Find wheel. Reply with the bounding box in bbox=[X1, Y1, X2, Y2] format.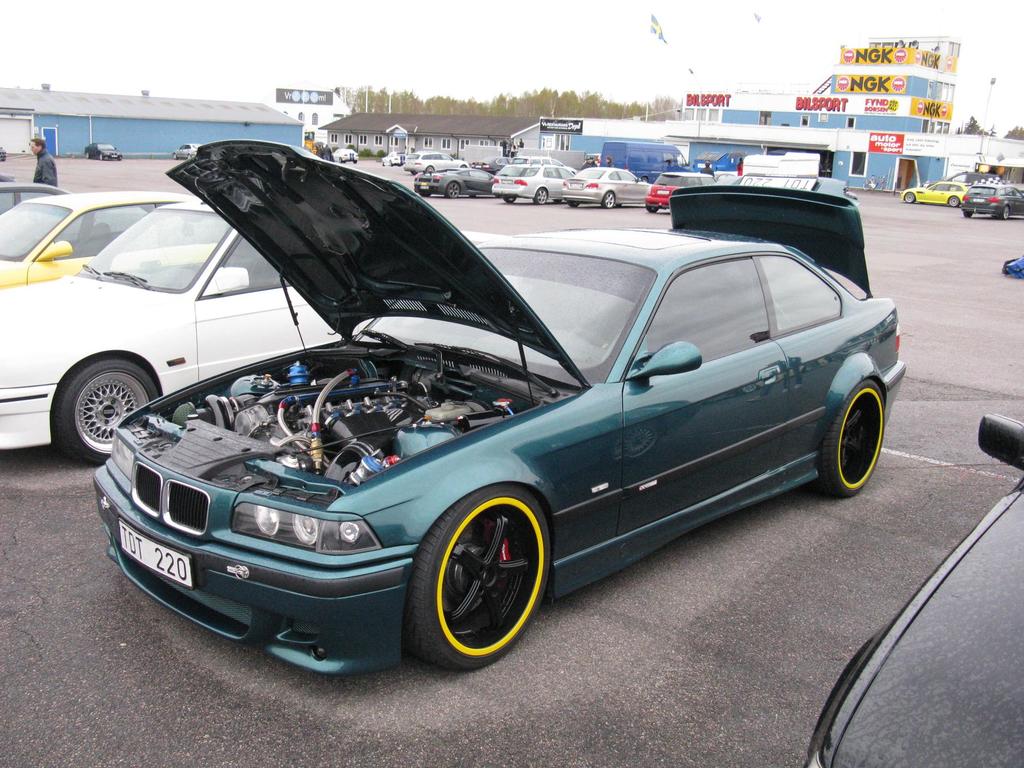
bbox=[390, 159, 392, 168].
